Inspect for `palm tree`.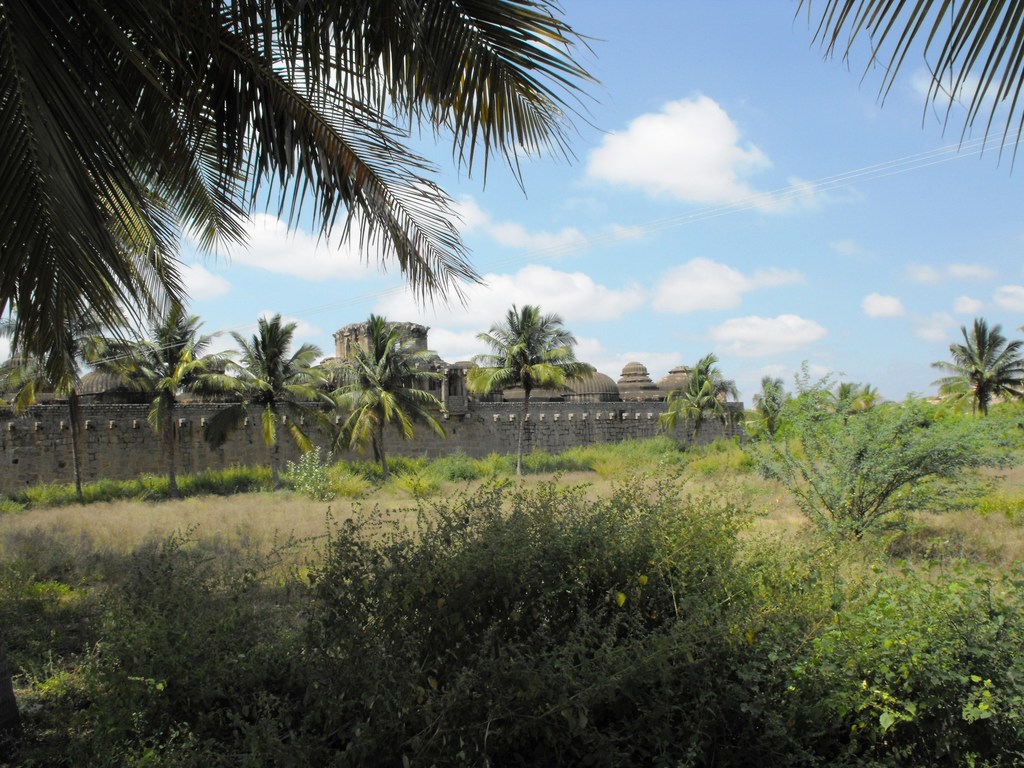
Inspection: {"x1": 116, "y1": 291, "x2": 243, "y2": 515}.
